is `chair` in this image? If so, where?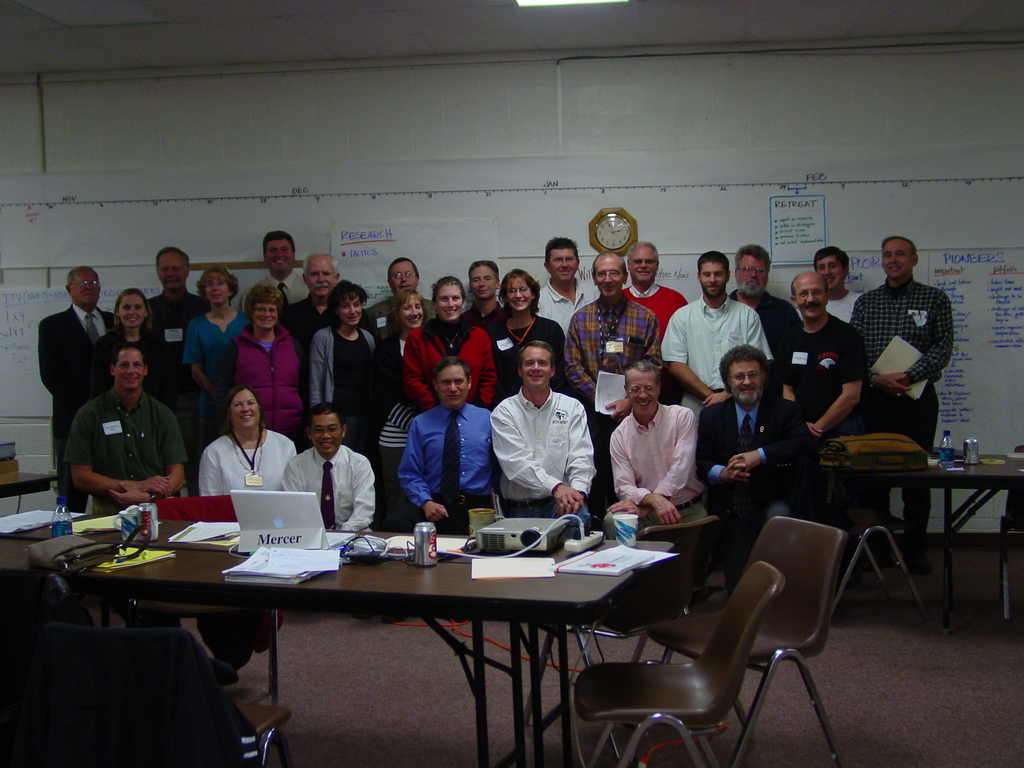
Yes, at bbox=(3, 625, 298, 767).
